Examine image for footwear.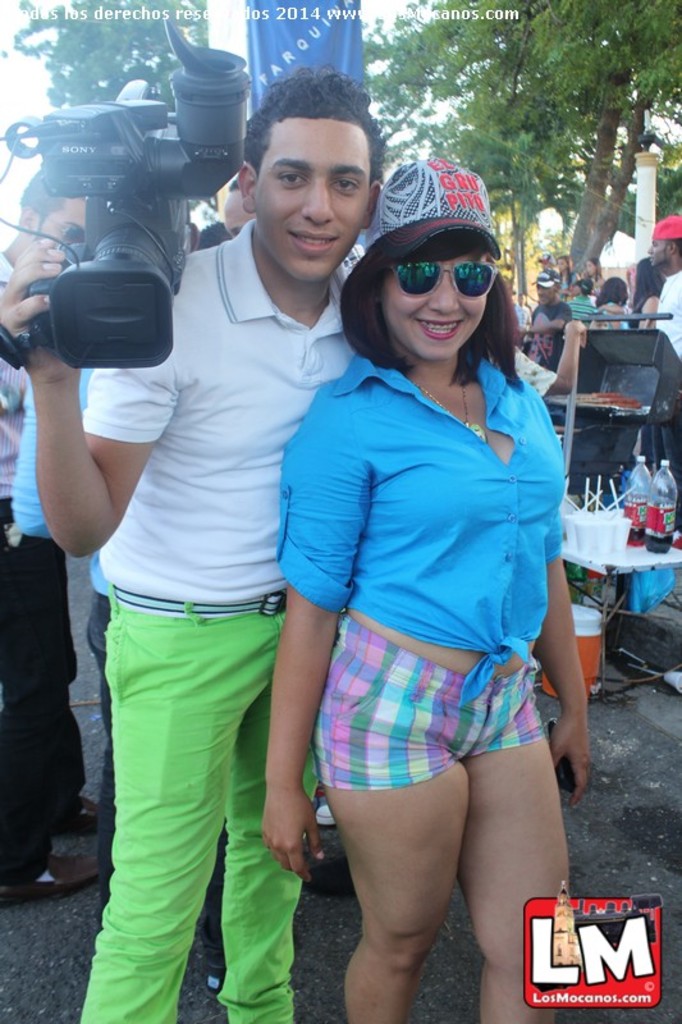
Examination result: rect(0, 854, 102, 909).
